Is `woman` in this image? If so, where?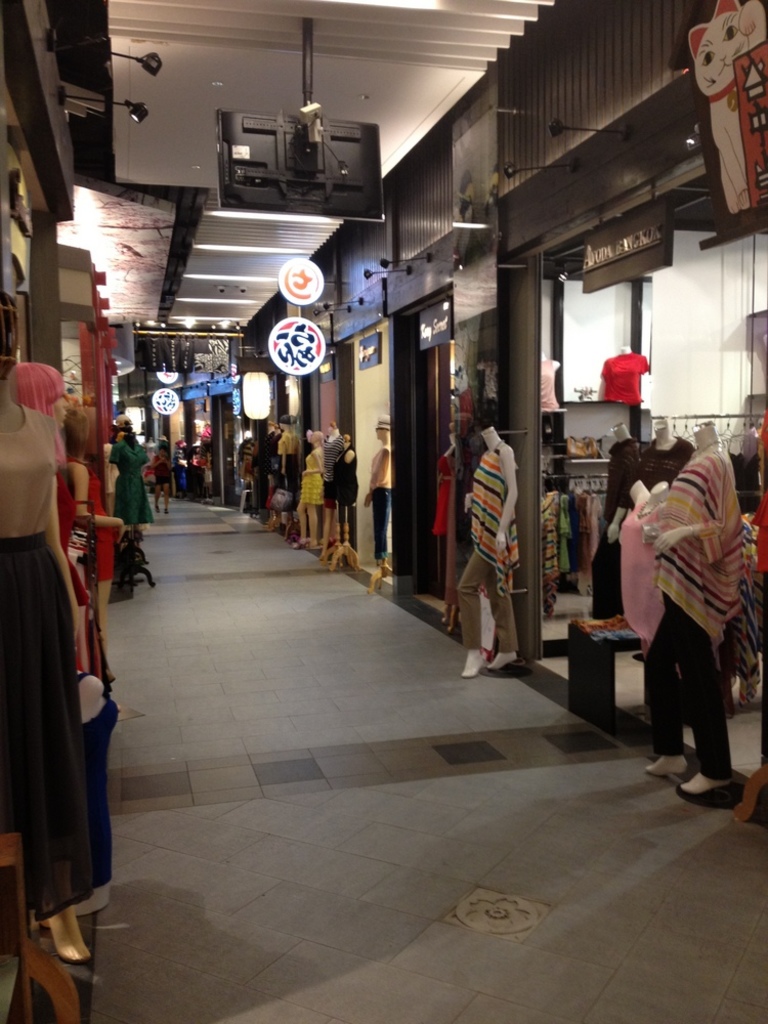
Yes, at select_region(291, 431, 326, 552).
